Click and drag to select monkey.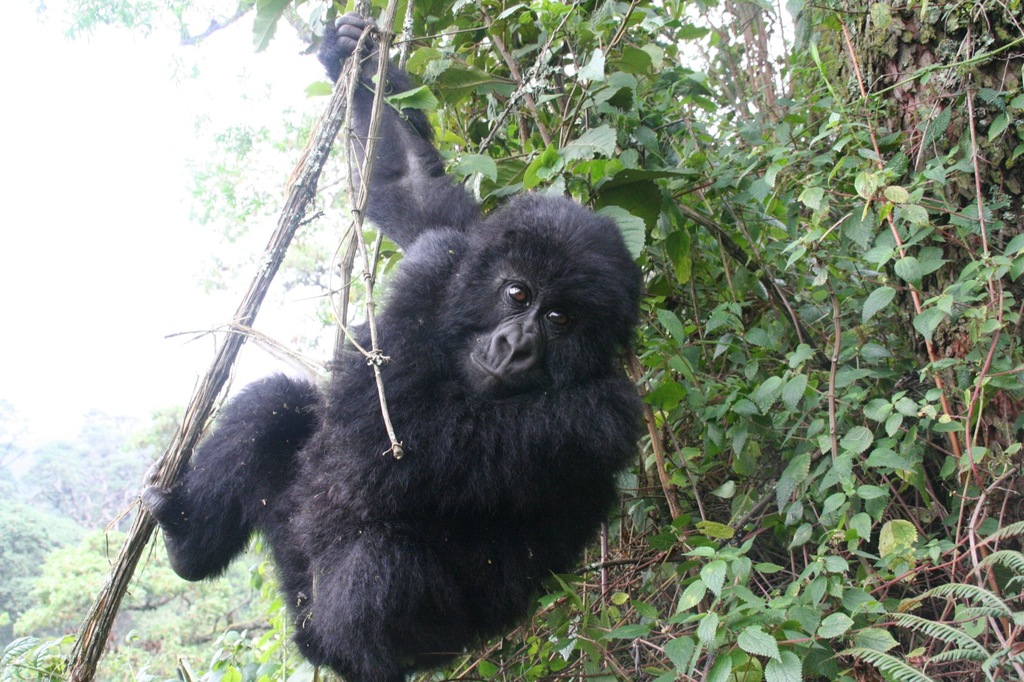
Selection: region(114, 102, 648, 665).
